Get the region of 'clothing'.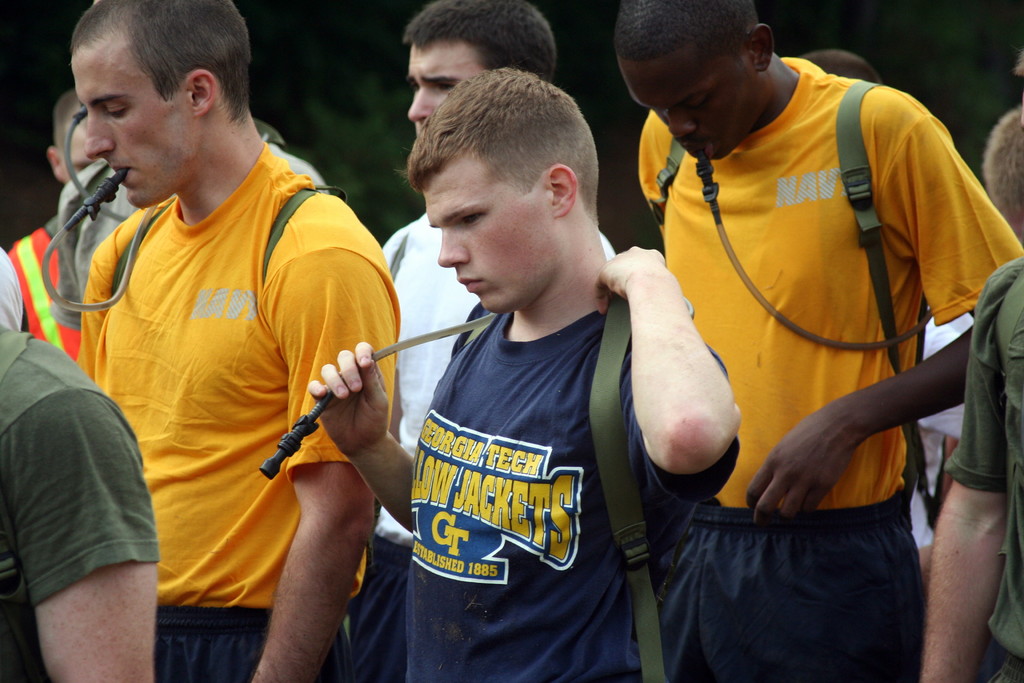
left=637, top=45, right=1023, bottom=682.
